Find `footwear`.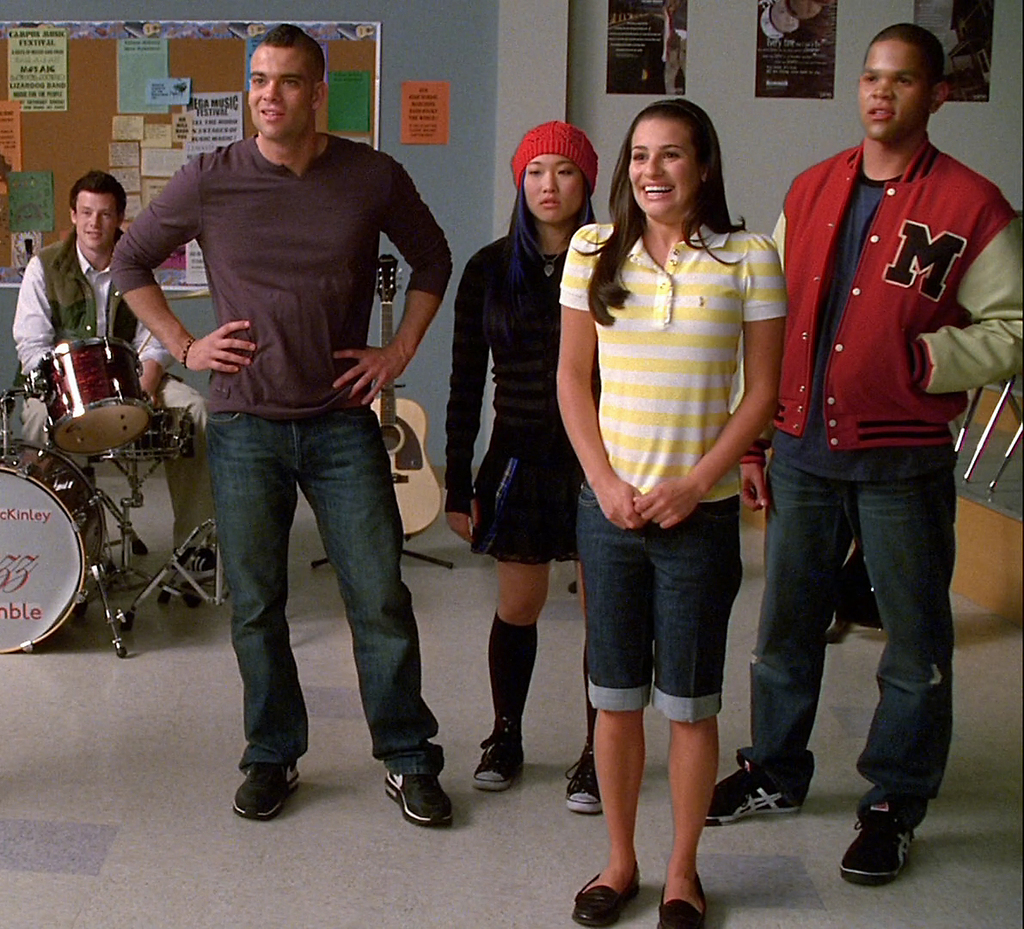
{"x1": 843, "y1": 797, "x2": 917, "y2": 888}.
